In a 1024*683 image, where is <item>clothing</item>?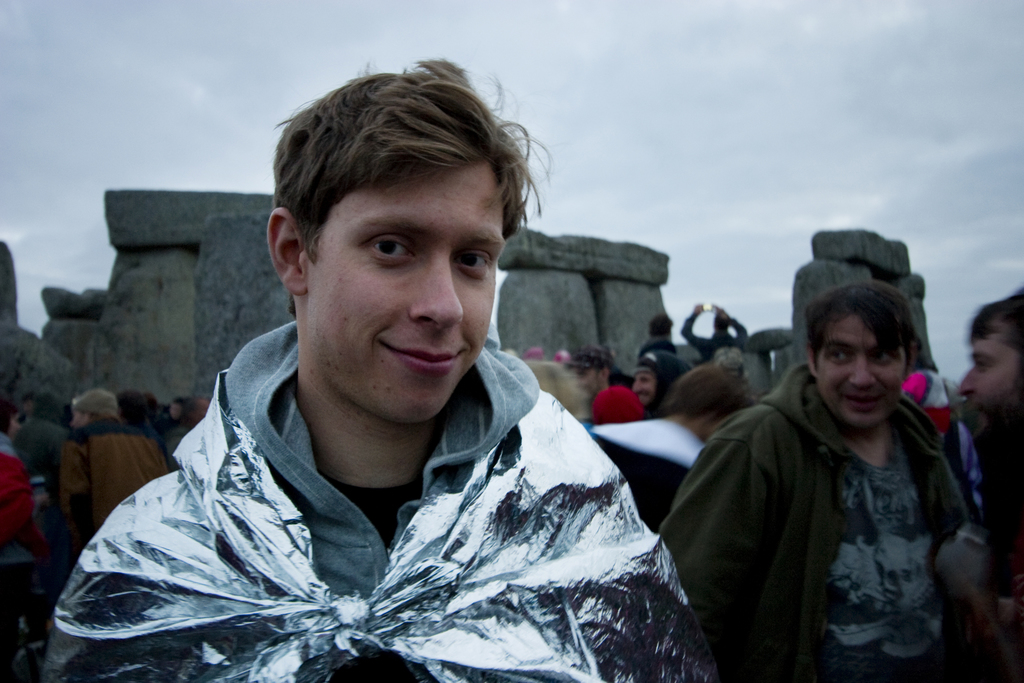
(left=655, top=338, right=989, bottom=680).
